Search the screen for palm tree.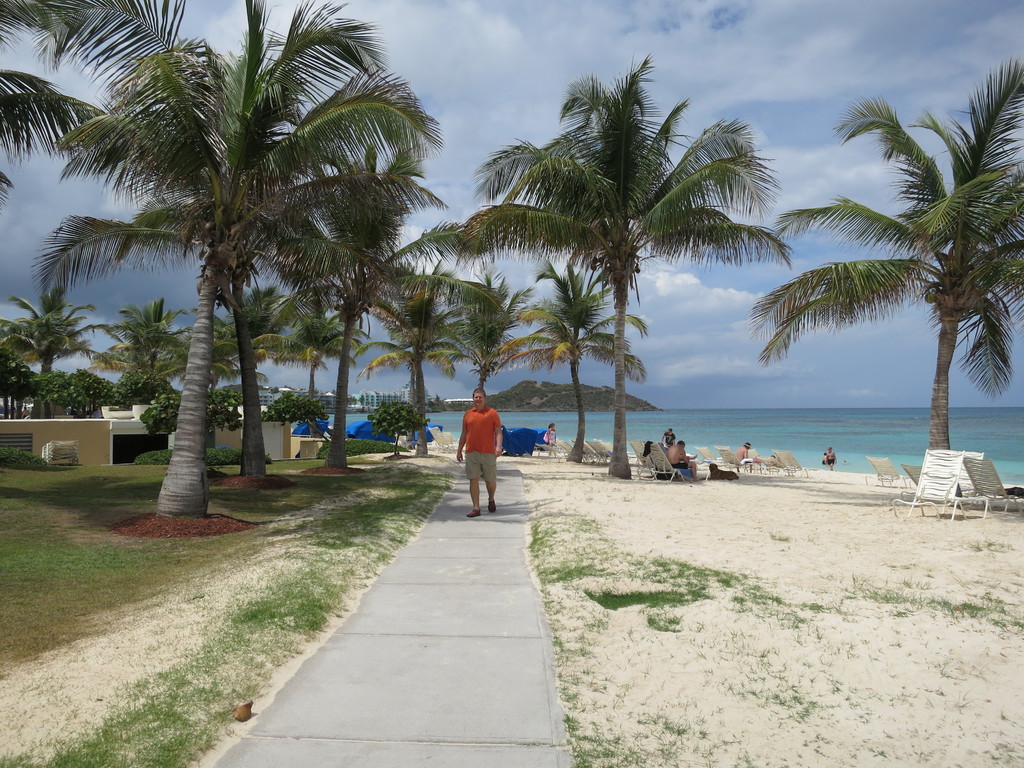
Found at {"x1": 28, "y1": 196, "x2": 355, "y2": 487}.
